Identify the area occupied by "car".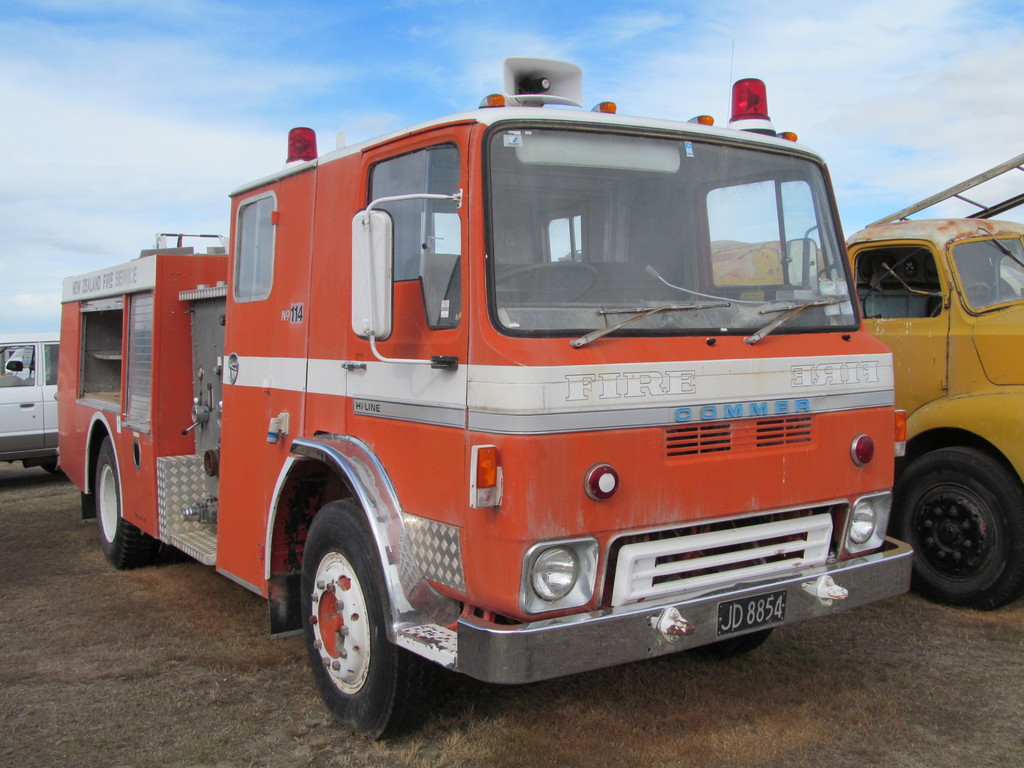
Area: (0, 339, 59, 475).
